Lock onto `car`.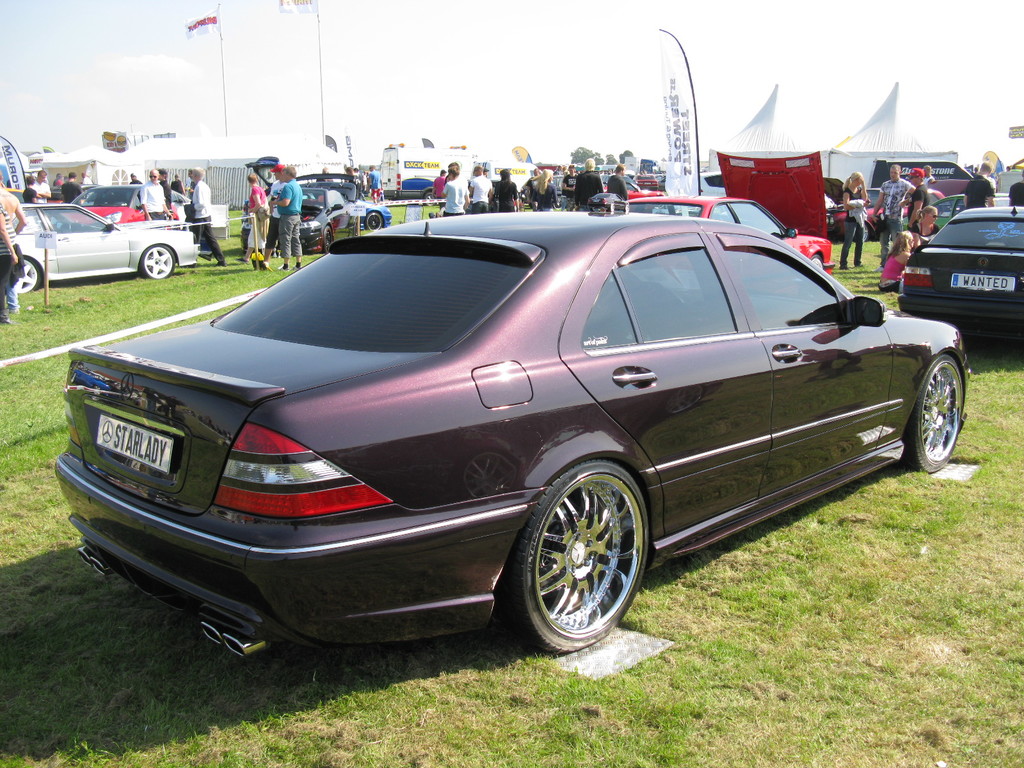
Locked: <region>239, 156, 360, 253</region>.
